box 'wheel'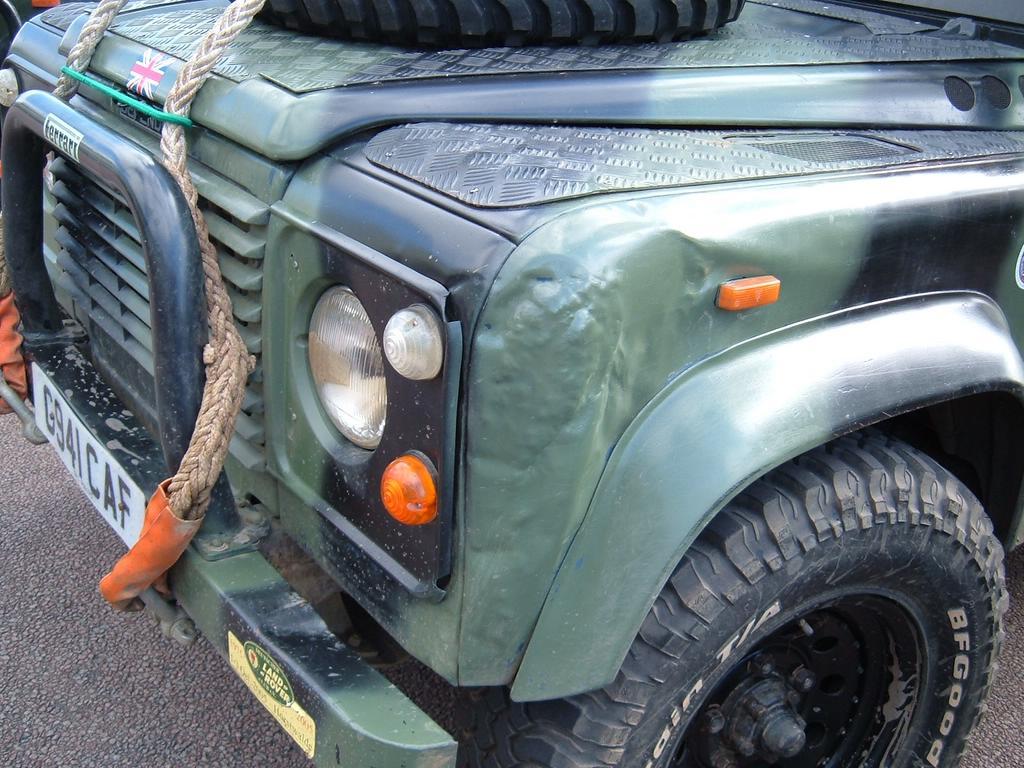
l=470, t=437, r=1002, b=767
